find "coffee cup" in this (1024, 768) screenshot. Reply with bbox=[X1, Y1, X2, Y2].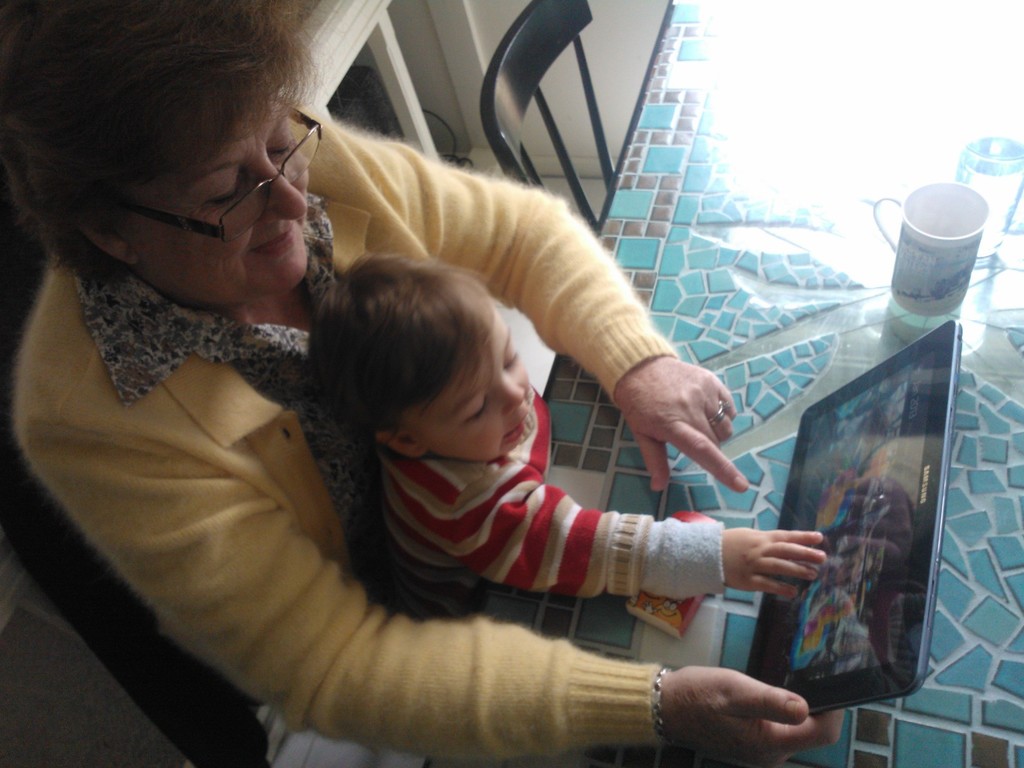
bbox=[870, 183, 991, 316].
